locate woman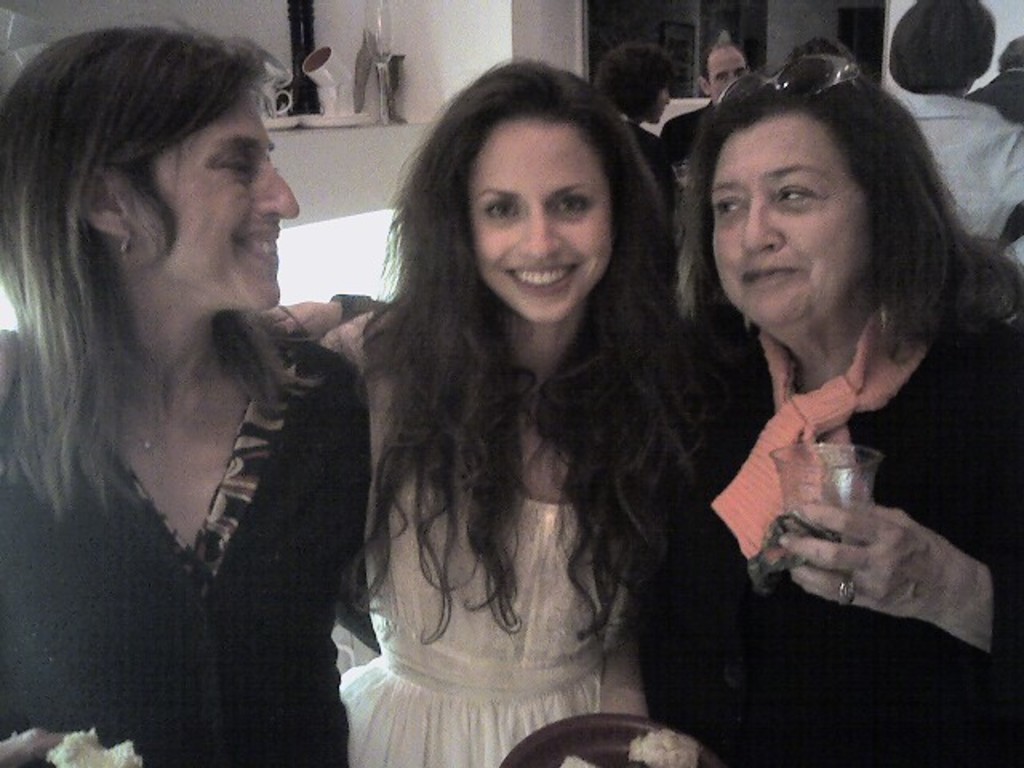
region(2, 10, 366, 766)
